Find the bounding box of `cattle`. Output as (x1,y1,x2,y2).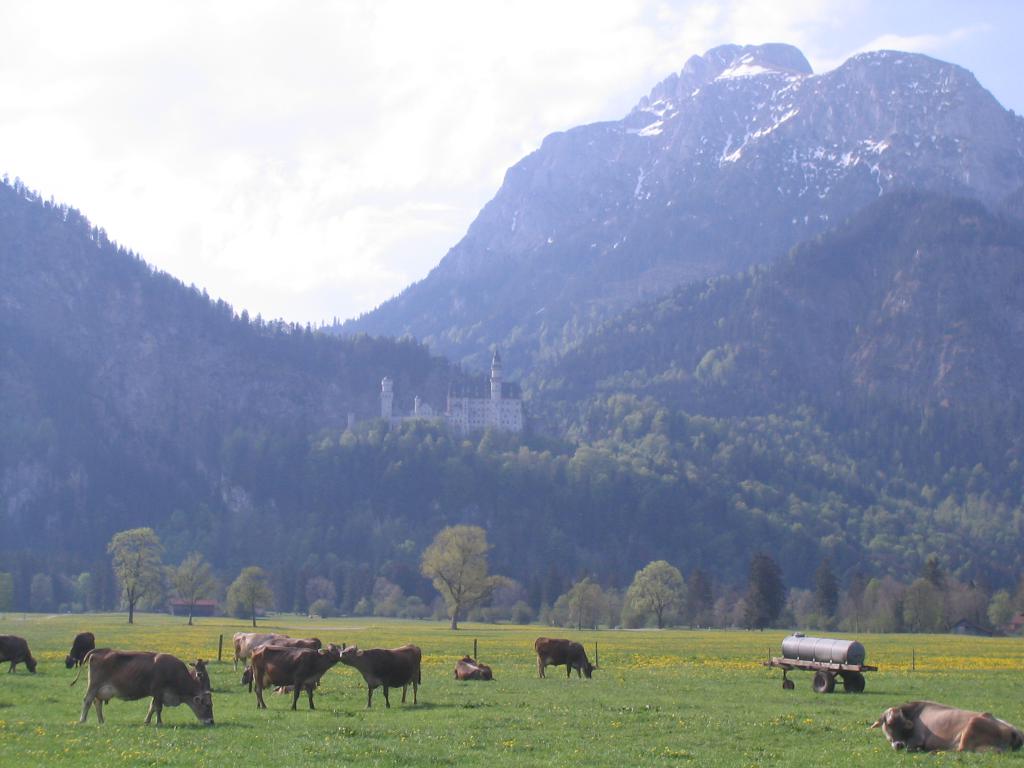
(0,631,37,674).
